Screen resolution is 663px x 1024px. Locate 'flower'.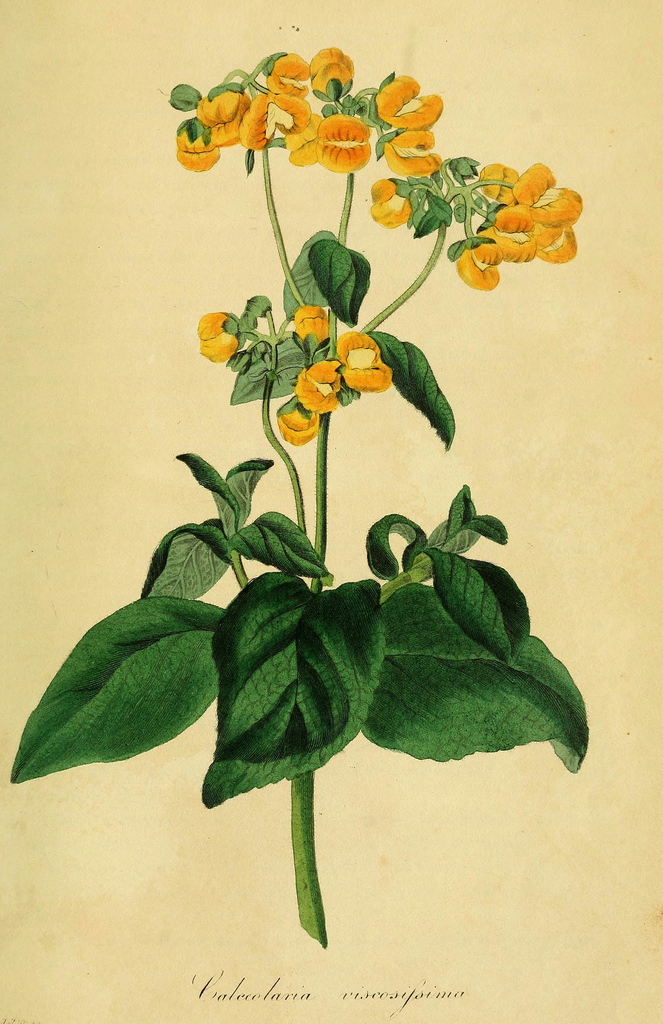
locate(288, 354, 335, 417).
